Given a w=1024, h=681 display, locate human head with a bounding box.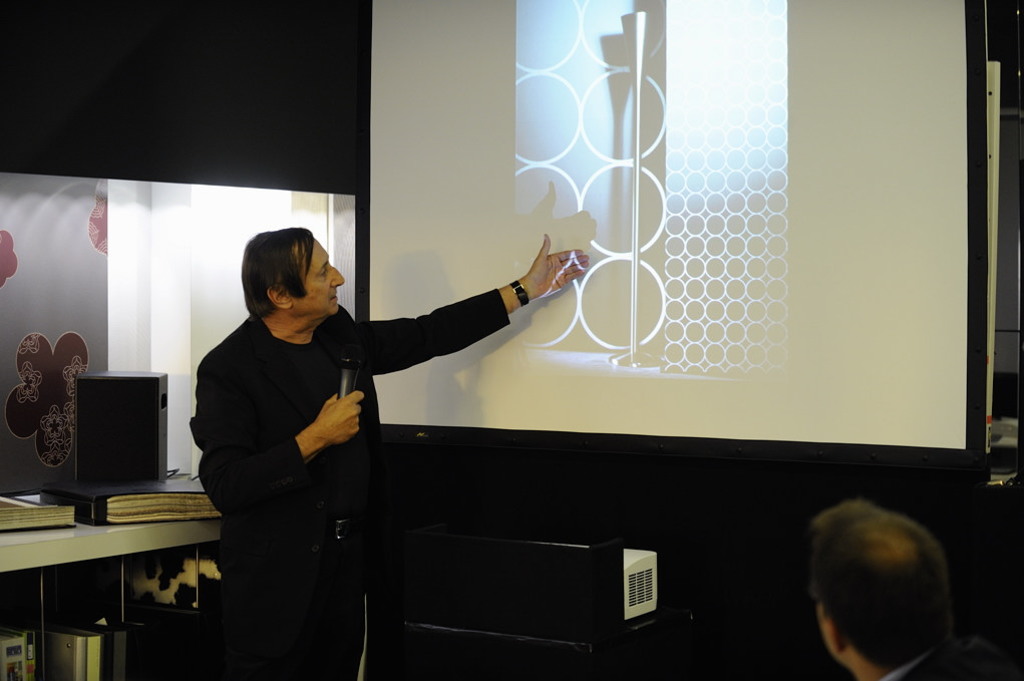
Located: 803,499,973,669.
